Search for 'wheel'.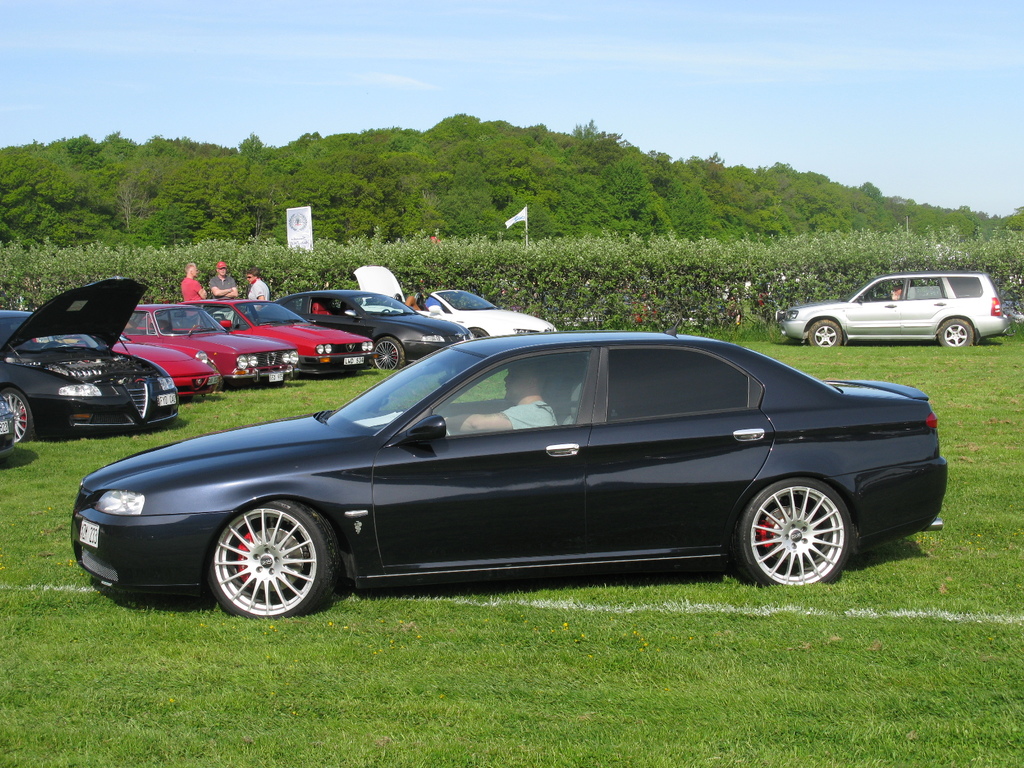
Found at {"left": 373, "top": 337, "right": 405, "bottom": 372}.
